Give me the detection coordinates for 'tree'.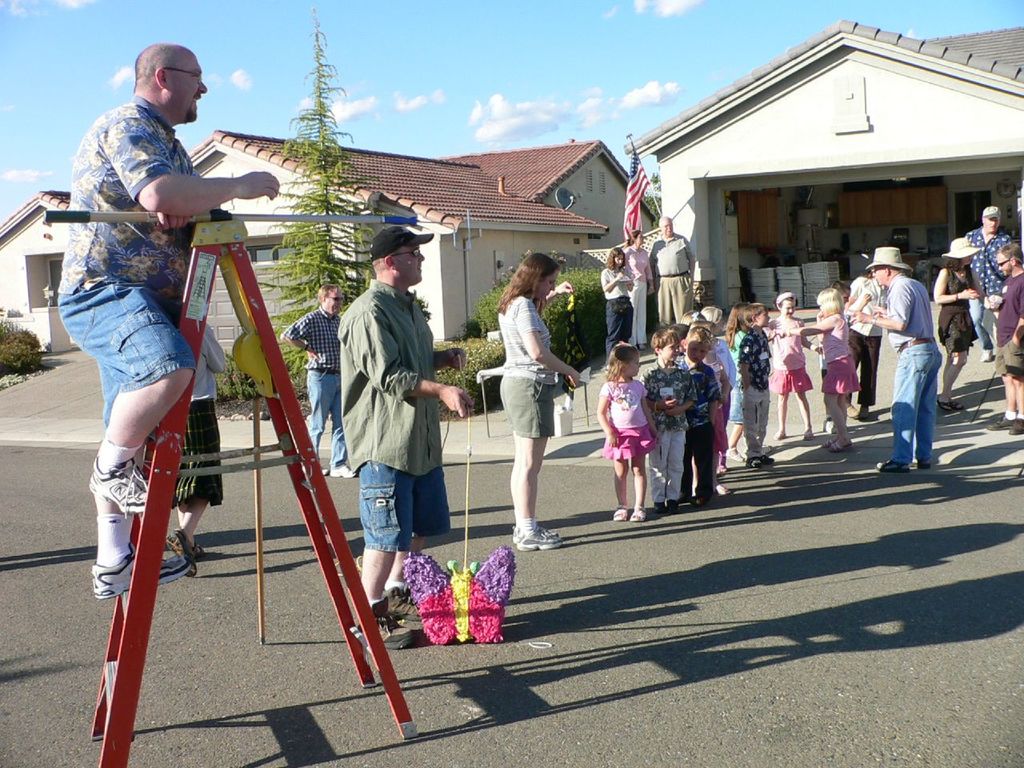
{"left": 646, "top": 166, "right": 670, "bottom": 226}.
